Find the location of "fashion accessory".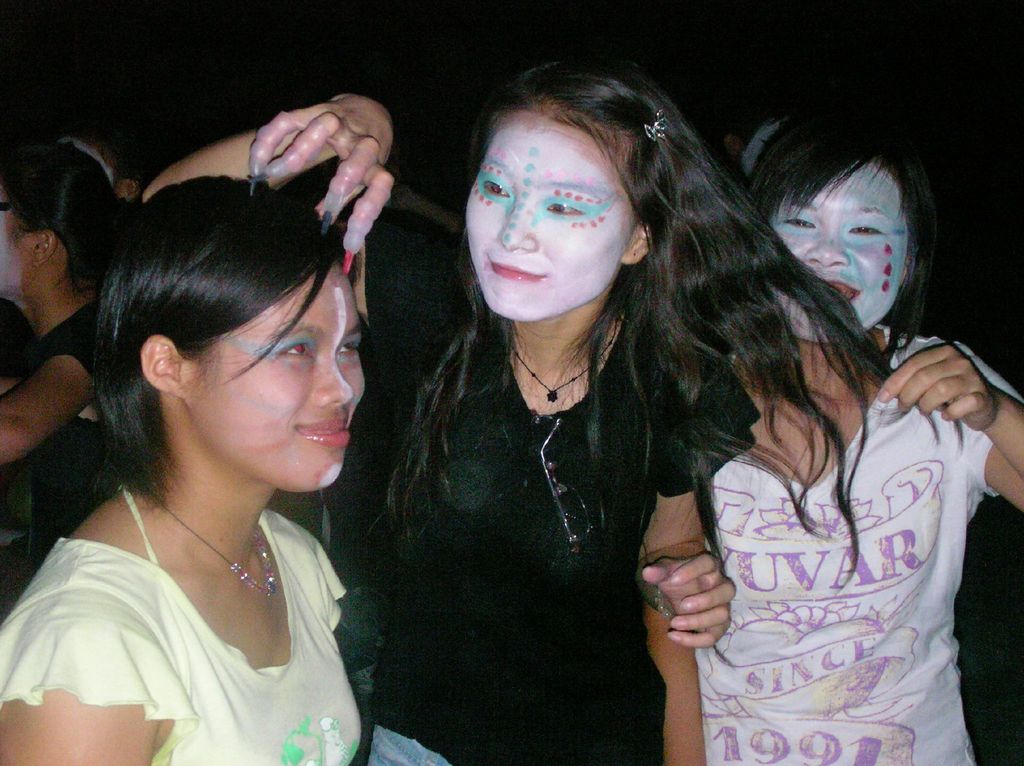
Location: (x1=656, y1=589, x2=675, y2=616).
